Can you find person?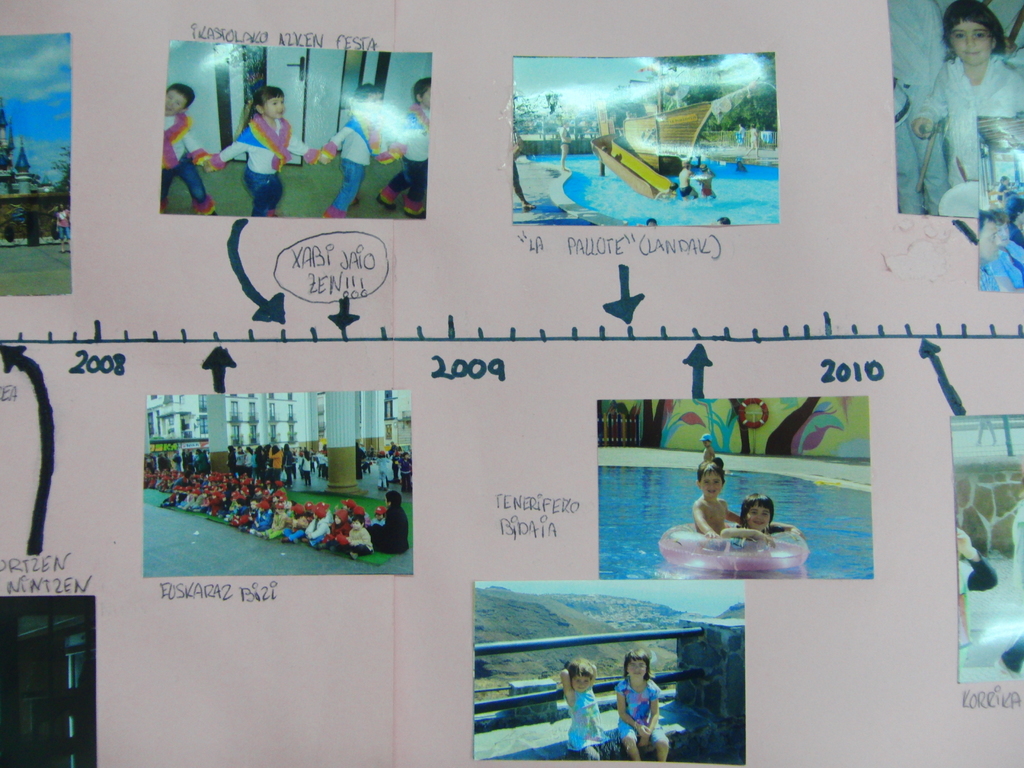
Yes, bounding box: [610, 639, 679, 765].
